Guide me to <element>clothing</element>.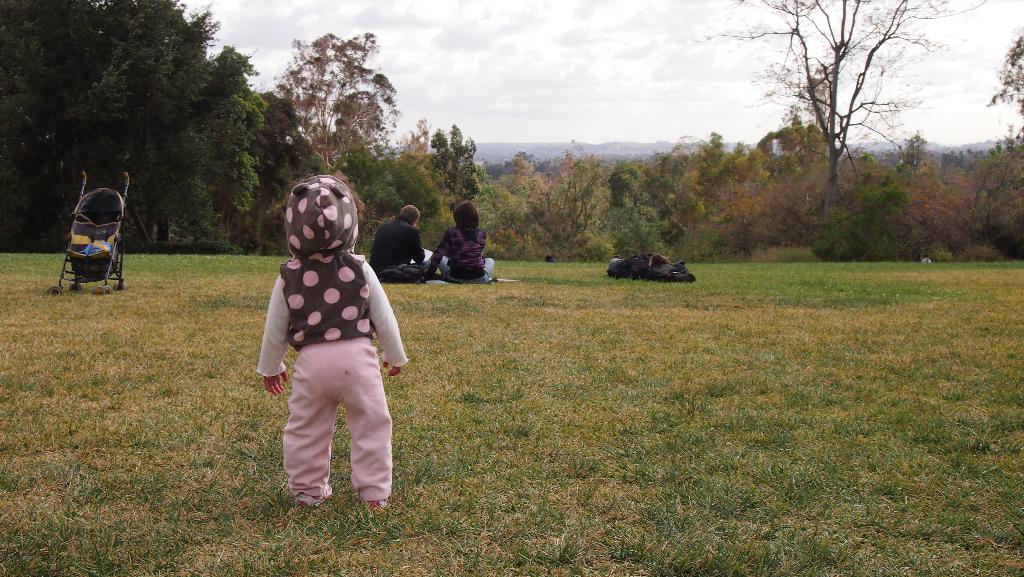
Guidance: rect(257, 209, 398, 482).
